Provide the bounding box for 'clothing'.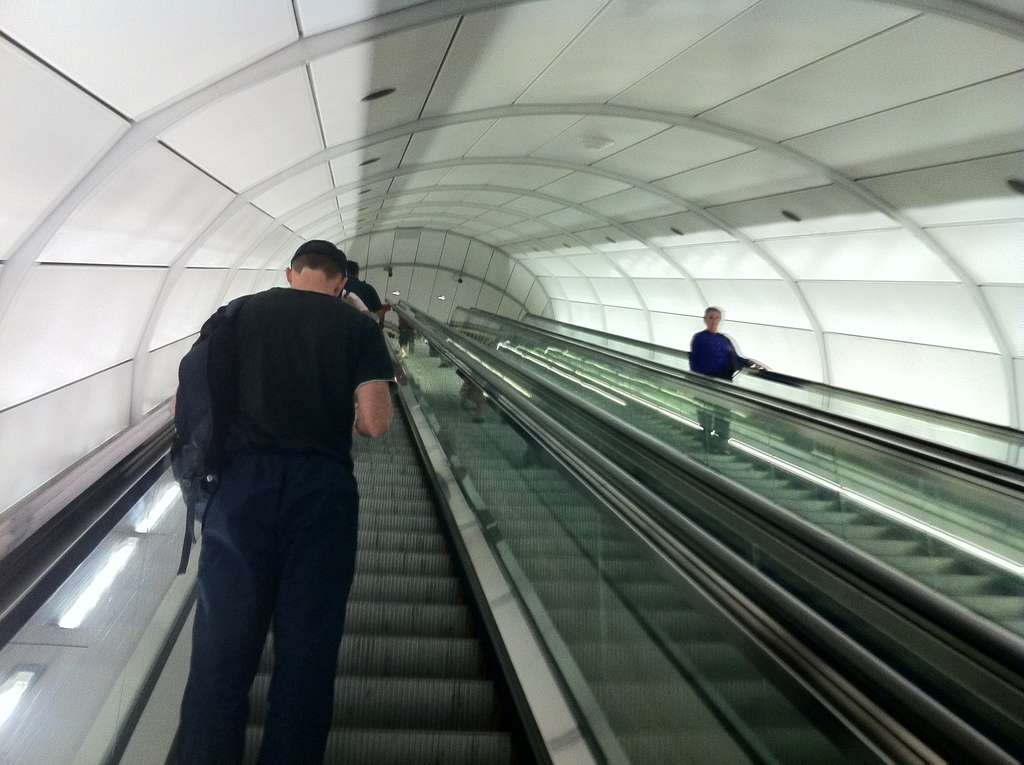
detection(166, 232, 412, 761).
